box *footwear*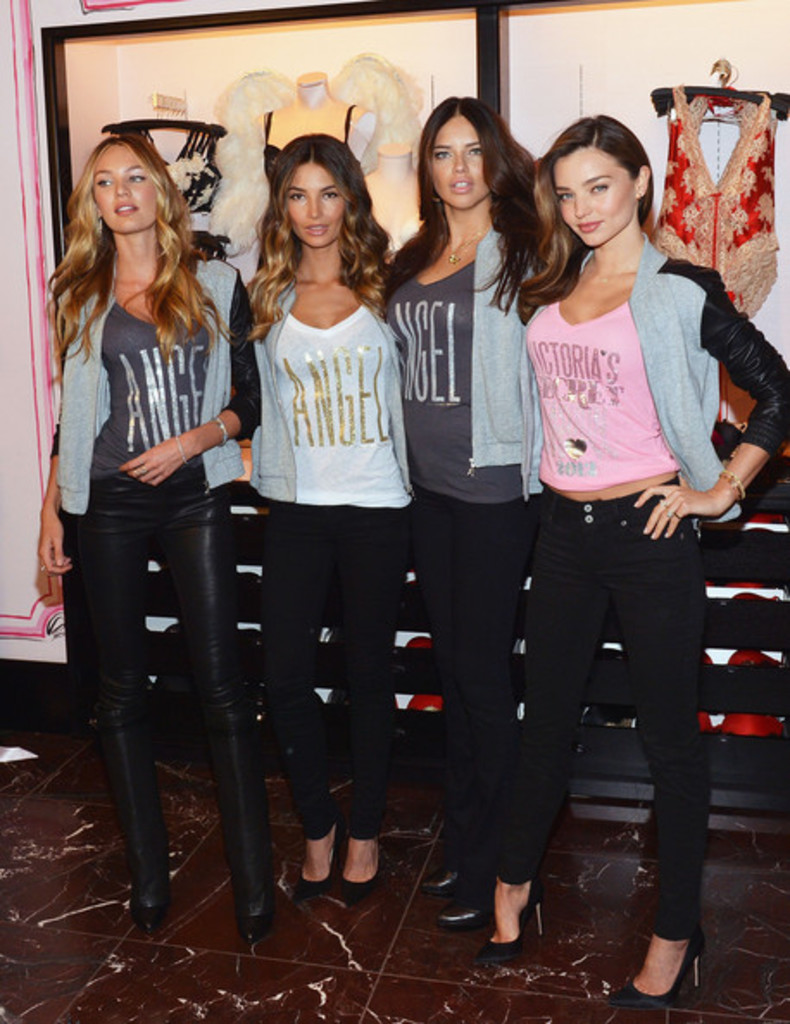
box(645, 924, 731, 1005)
